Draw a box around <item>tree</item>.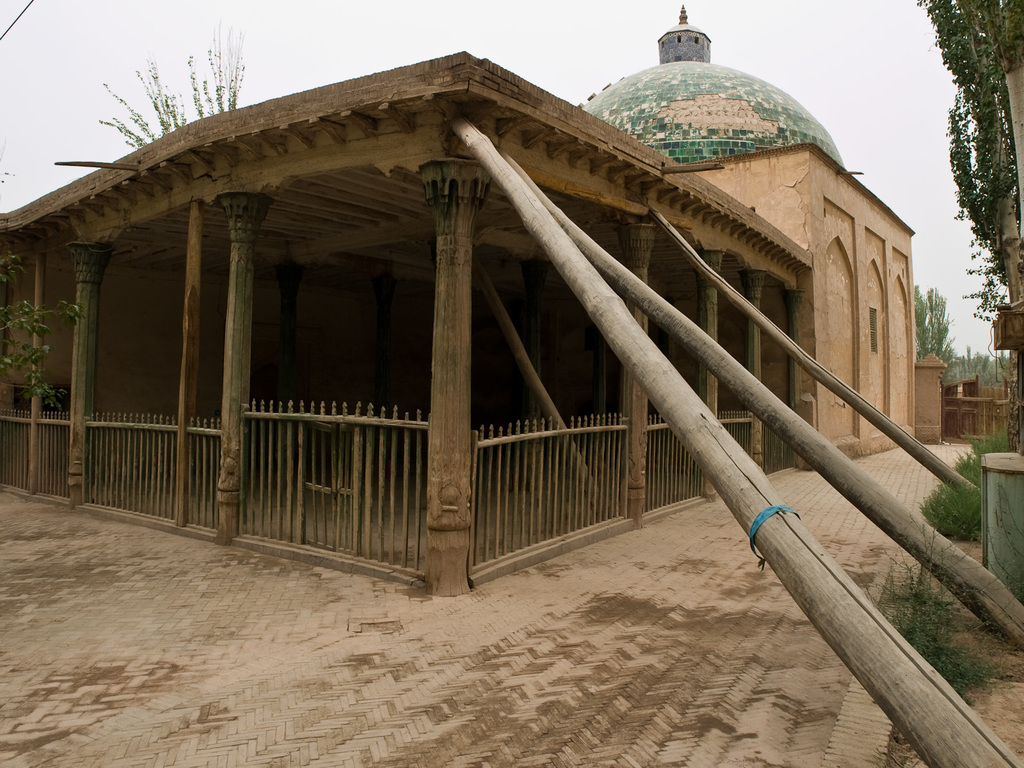
<region>922, 0, 1023, 445</region>.
